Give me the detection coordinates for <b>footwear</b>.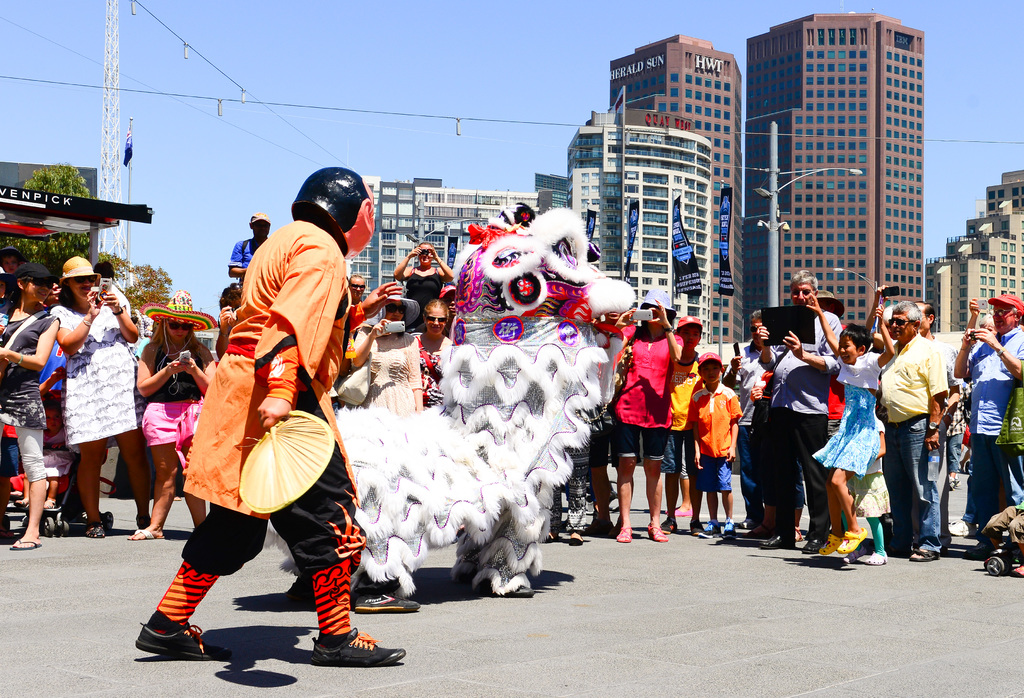
pyautogui.locateOnScreen(45, 498, 57, 509).
